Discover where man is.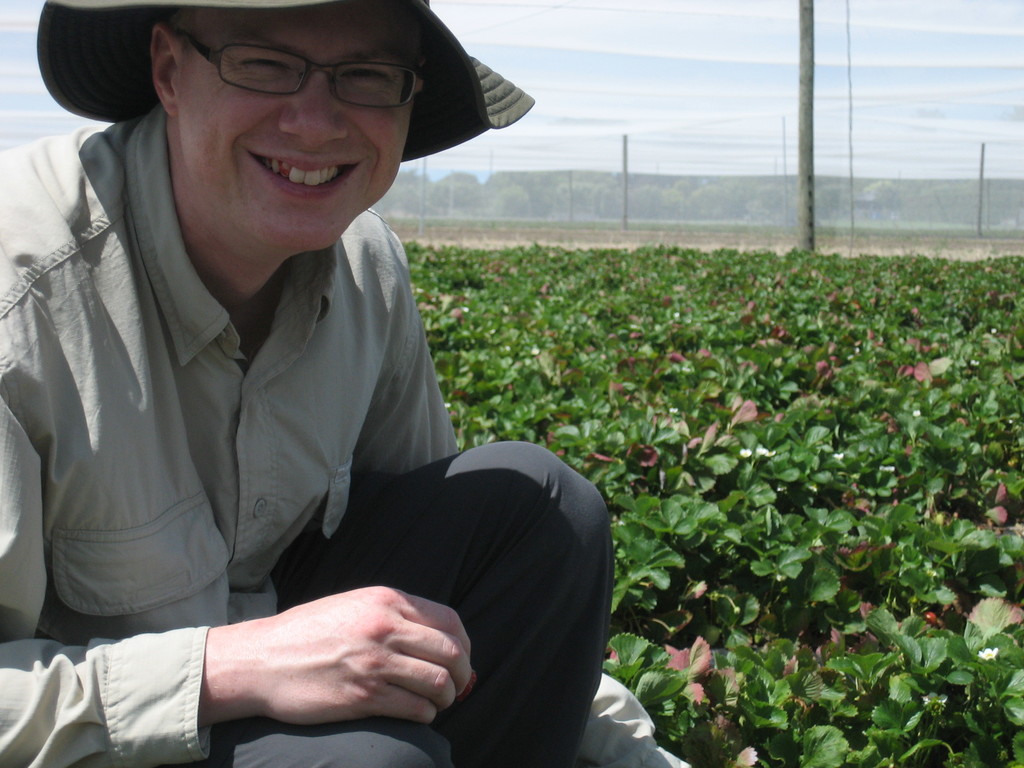
Discovered at select_region(14, 0, 636, 753).
